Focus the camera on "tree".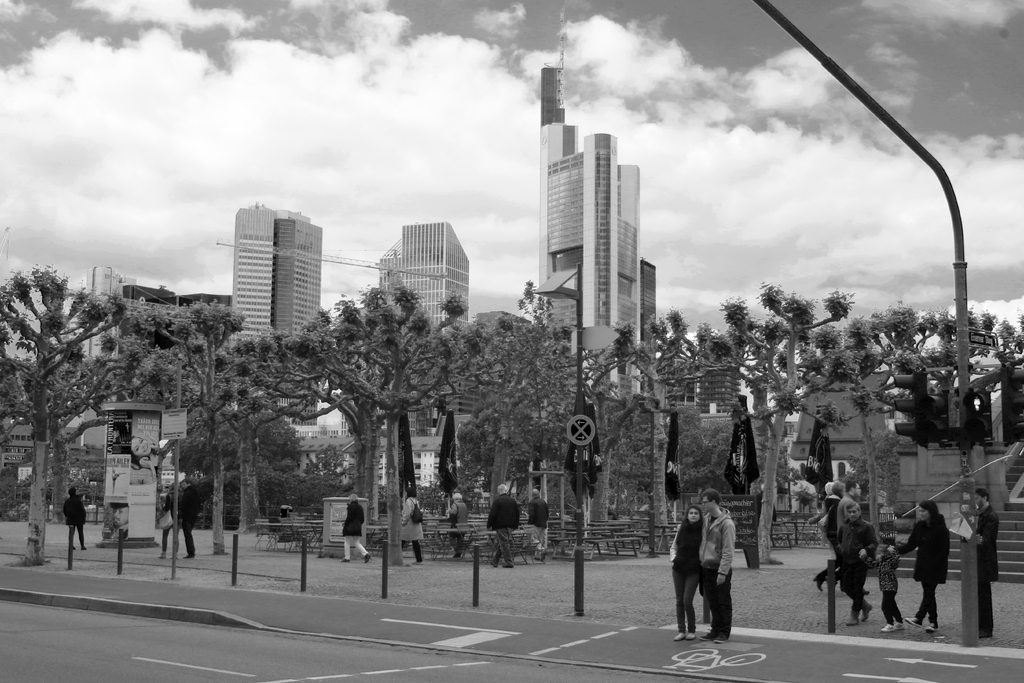
Focus region: bbox(0, 258, 140, 566).
